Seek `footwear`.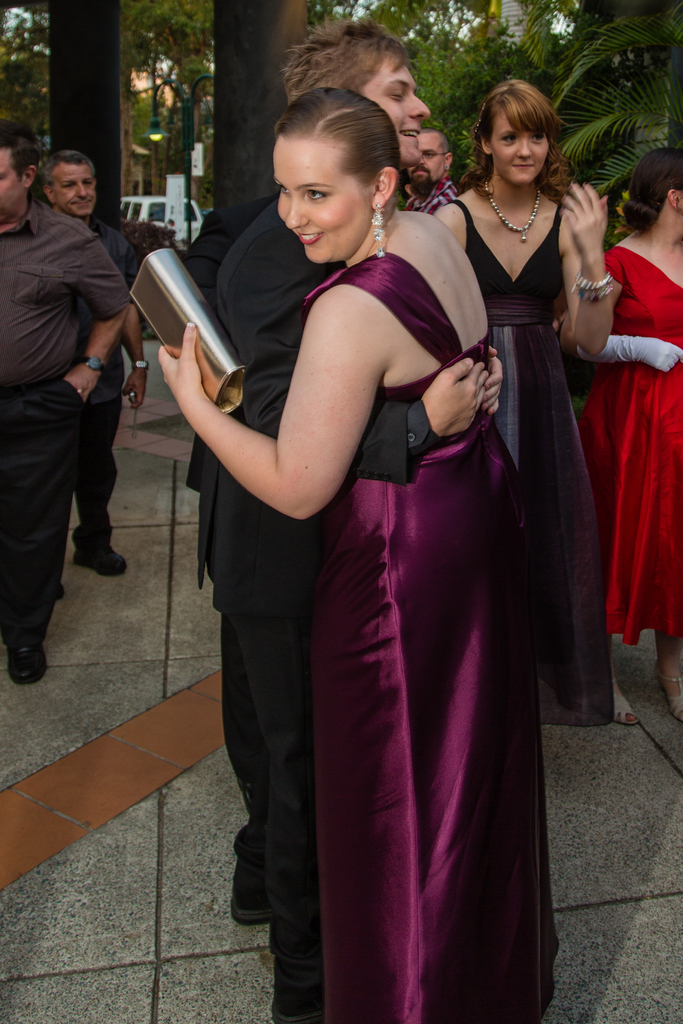
(232, 851, 265, 923).
